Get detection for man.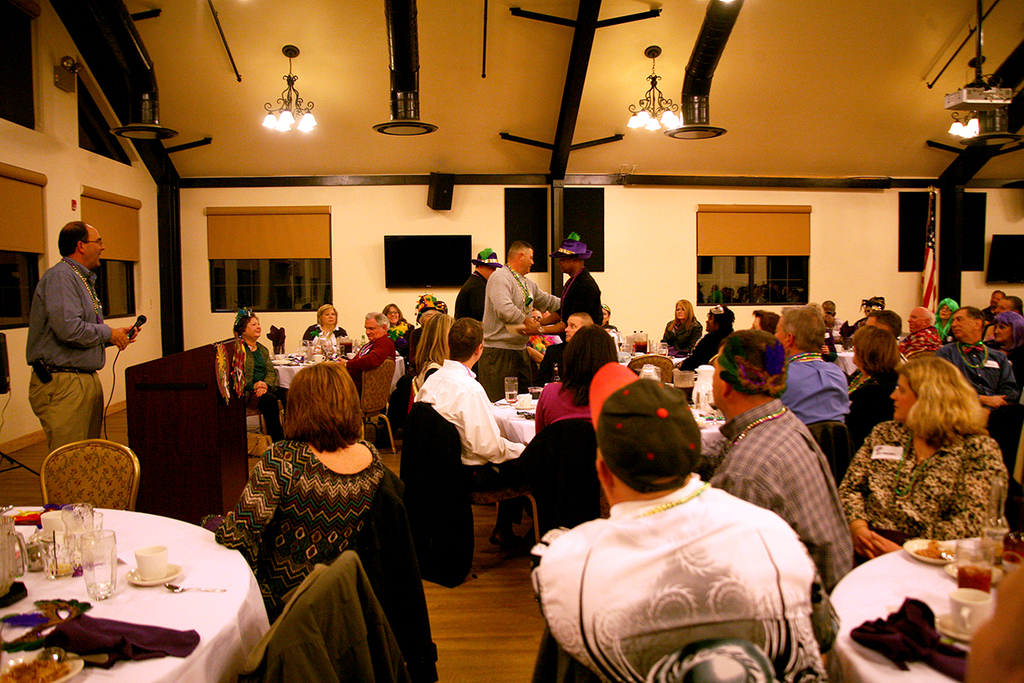
Detection: bbox=[535, 365, 836, 674].
